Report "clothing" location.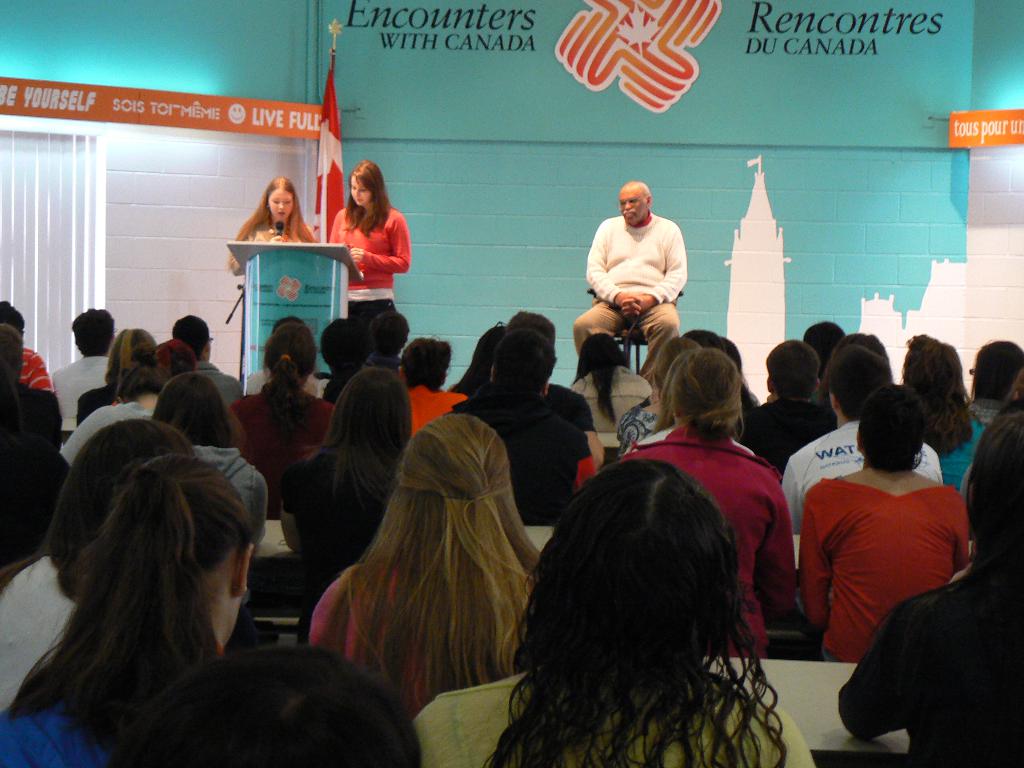
Report: (x1=307, y1=561, x2=559, y2=715).
